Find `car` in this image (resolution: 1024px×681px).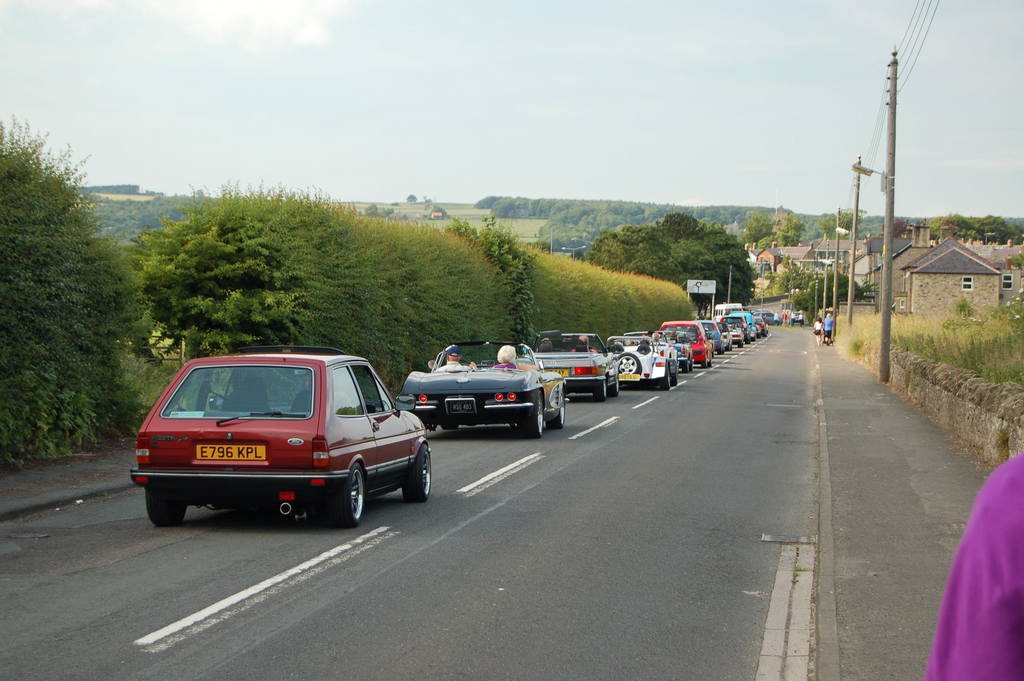
[794, 311, 806, 324].
